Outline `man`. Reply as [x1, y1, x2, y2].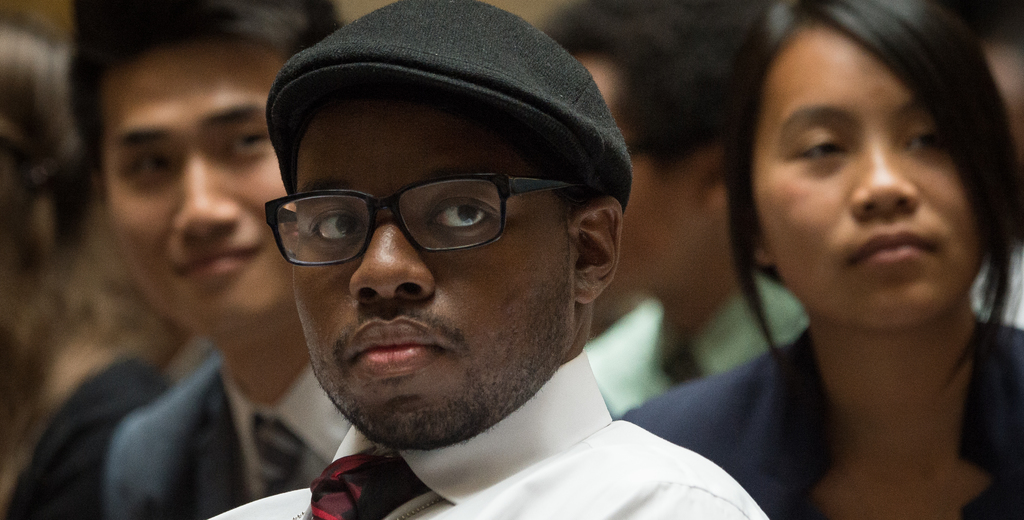
[209, 0, 770, 519].
